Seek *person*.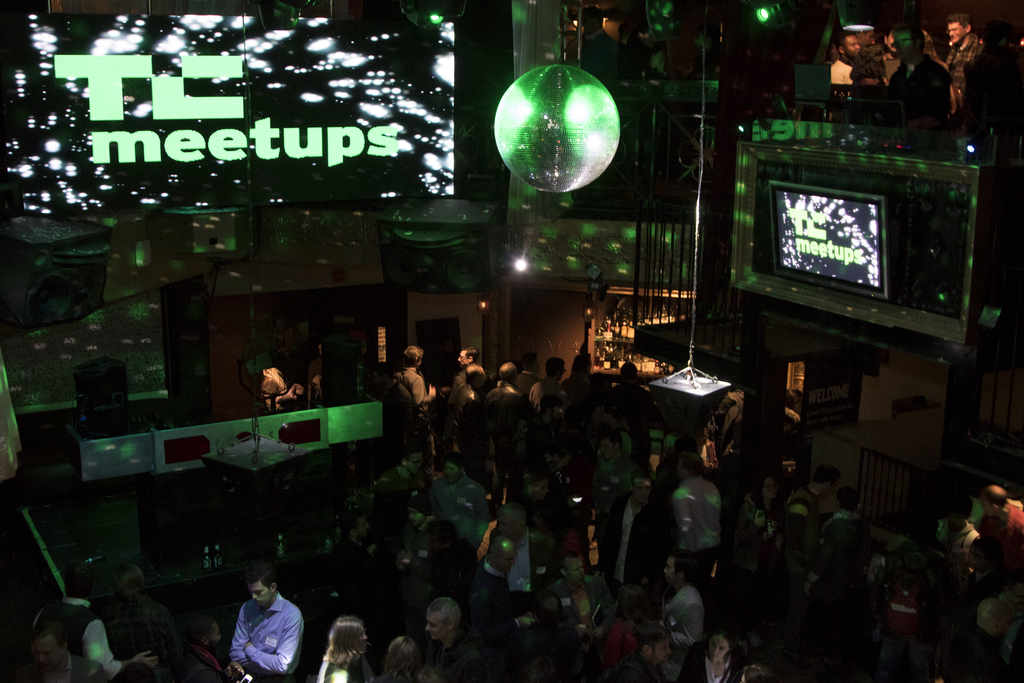
rect(528, 350, 564, 404).
